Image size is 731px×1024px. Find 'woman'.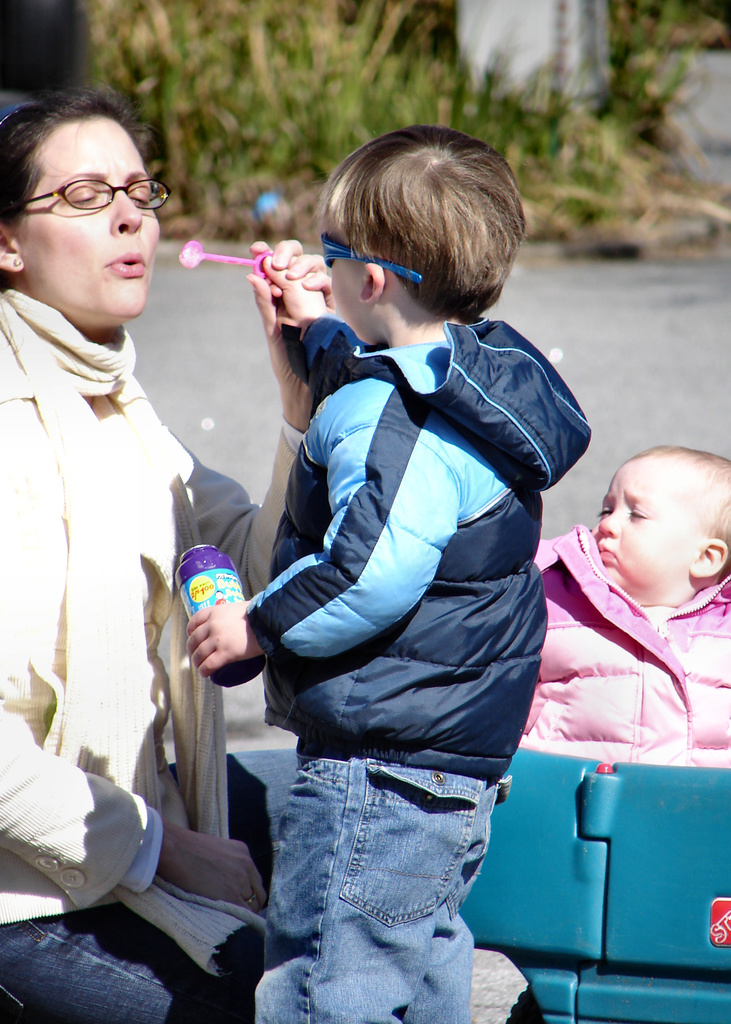
bbox=[0, 81, 333, 1018].
